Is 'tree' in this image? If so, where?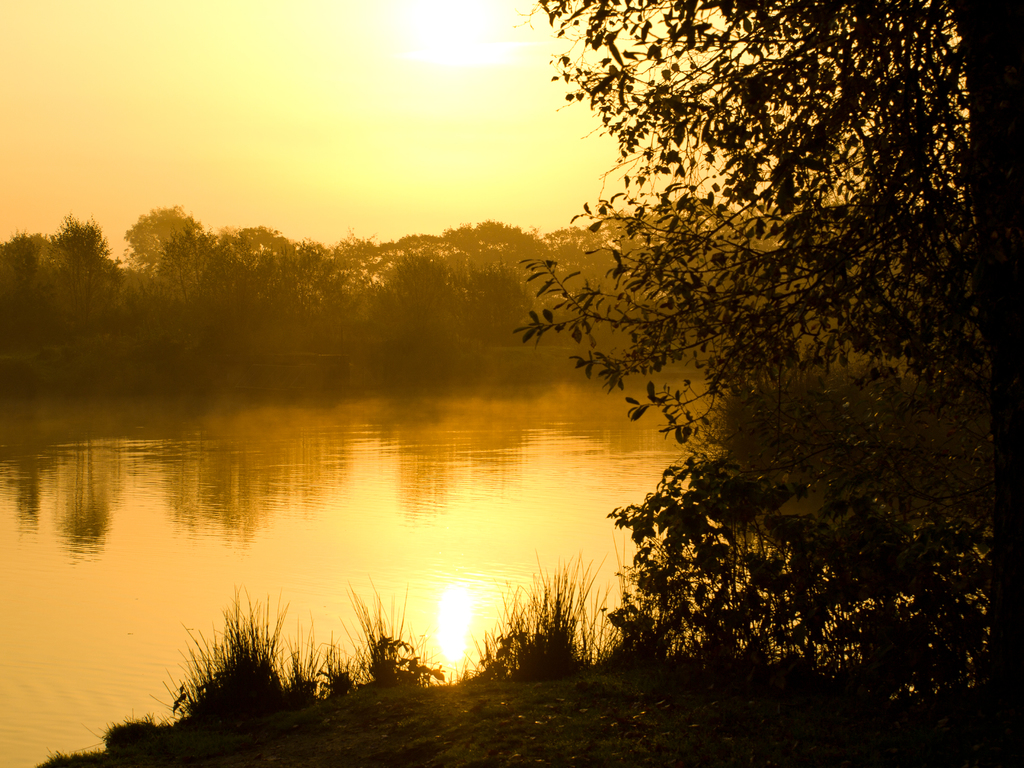
Yes, at [363,224,478,318].
